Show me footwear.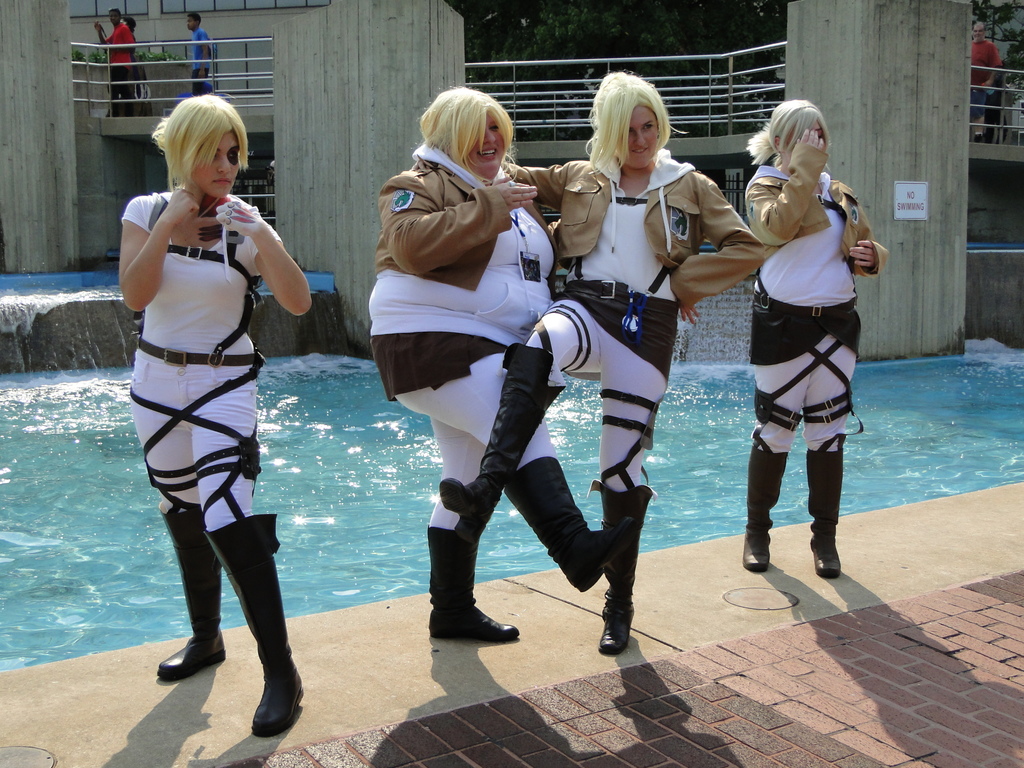
footwear is here: 161, 492, 232, 683.
